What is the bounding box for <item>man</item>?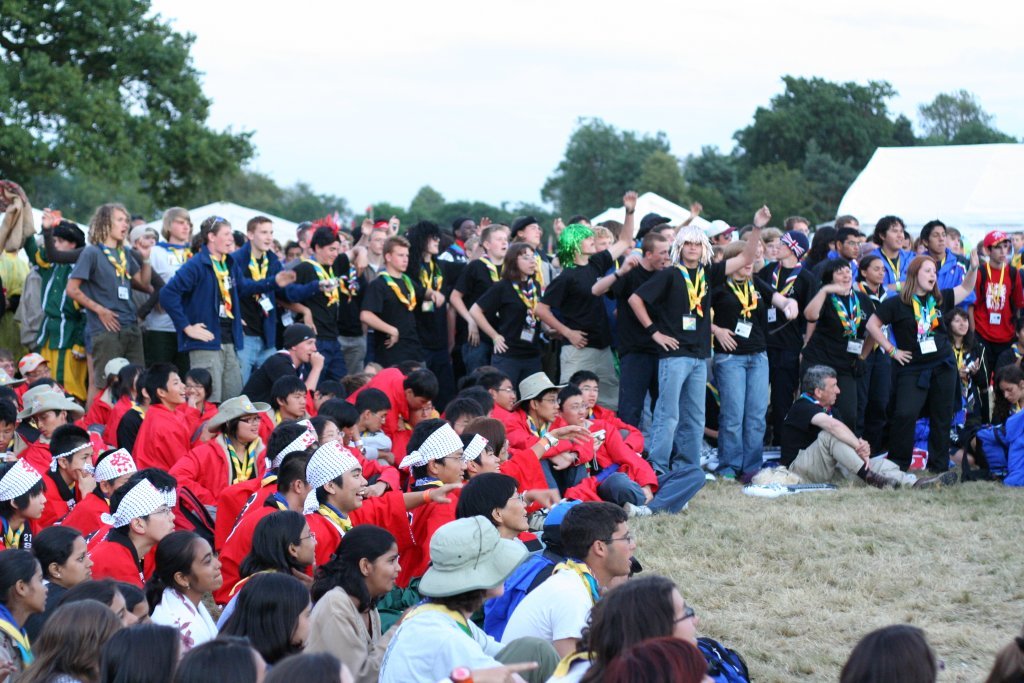
rect(63, 200, 170, 411).
